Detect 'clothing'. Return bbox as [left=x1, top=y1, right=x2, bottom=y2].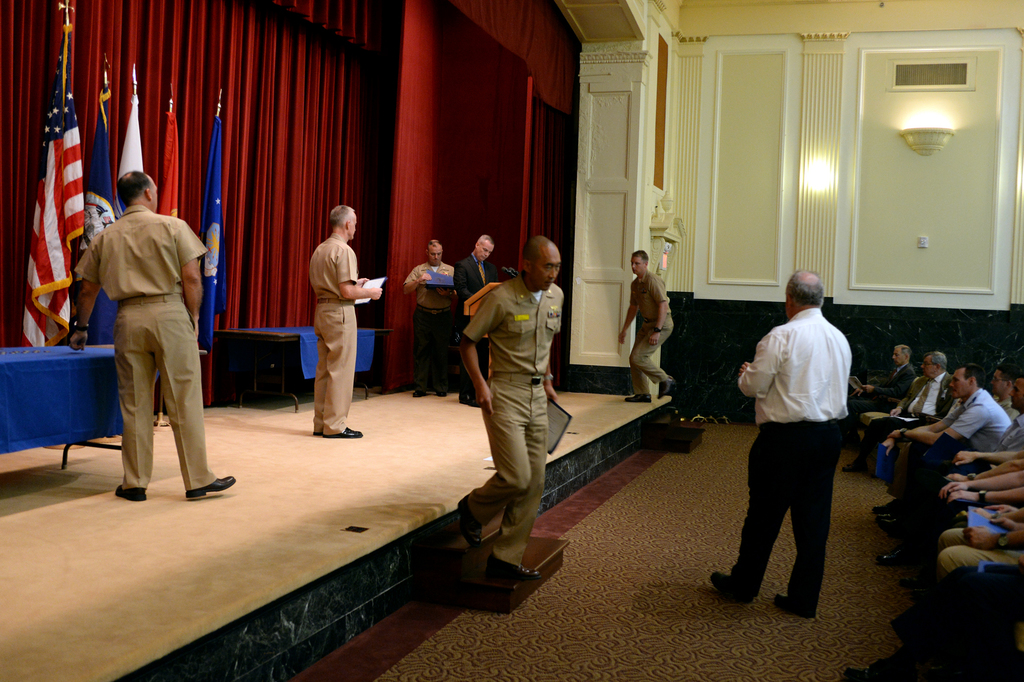
[left=911, top=504, right=973, bottom=564].
